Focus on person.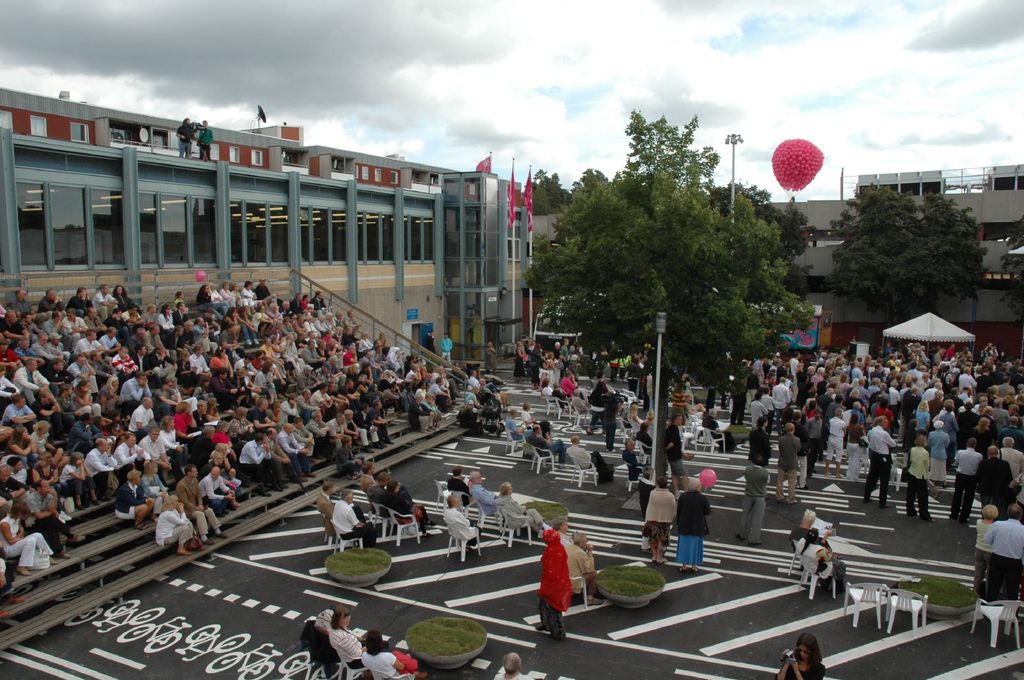
Focused at rect(443, 494, 478, 547).
